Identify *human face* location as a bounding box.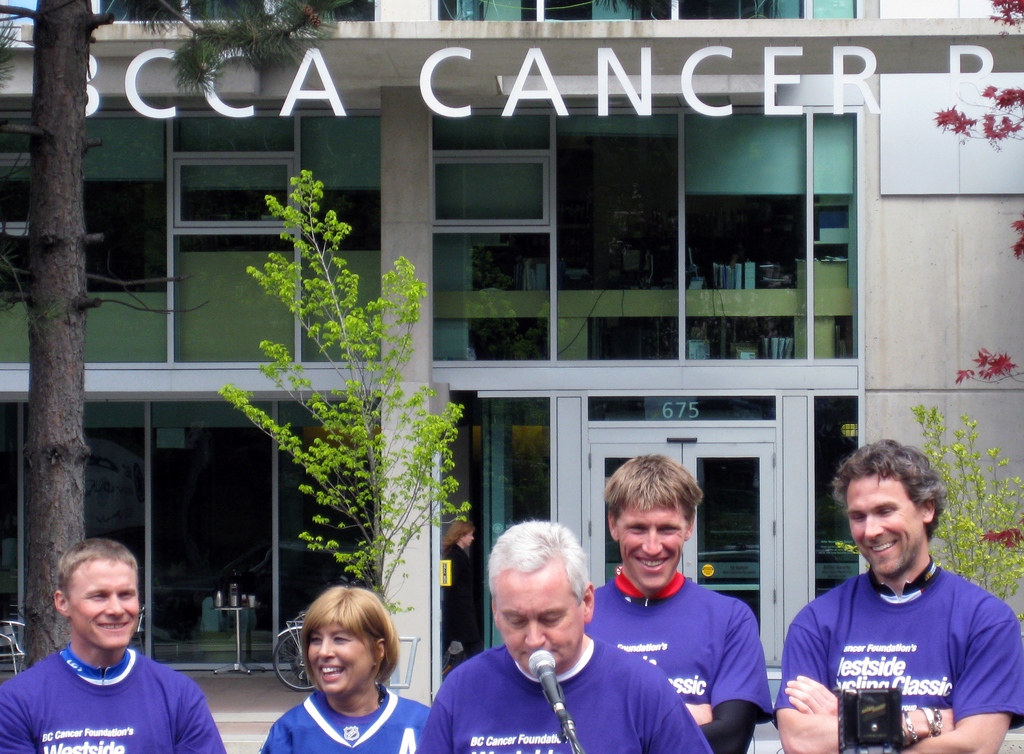
{"left": 846, "top": 470, "right": 931, "bottom": 572}.
